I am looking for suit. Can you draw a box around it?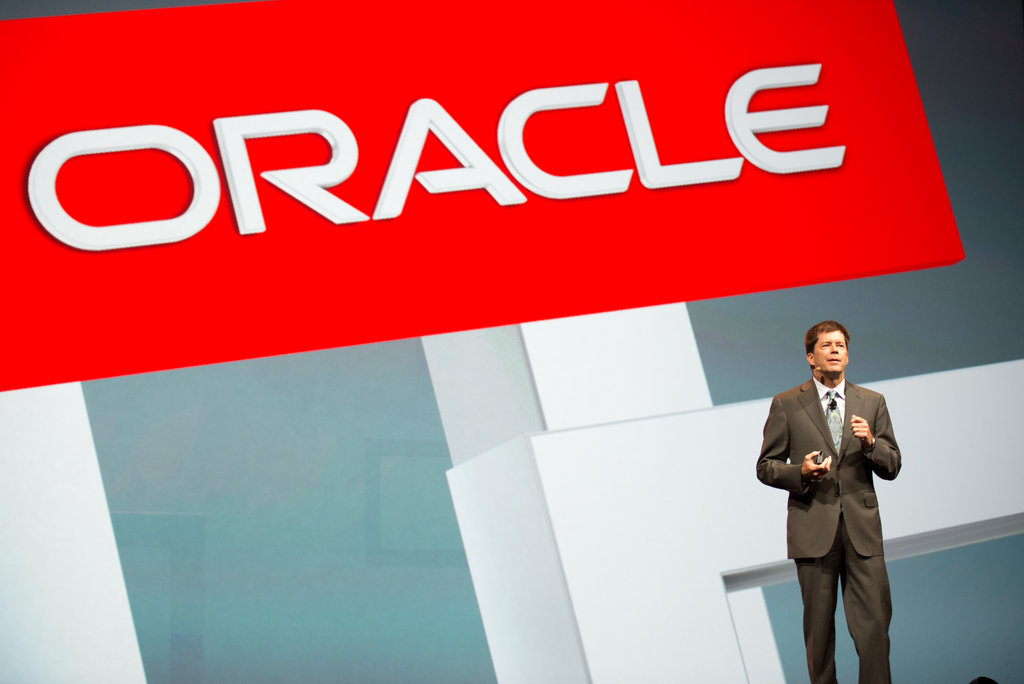
Sure, the bounding box is (753, 355, 902, 653).
